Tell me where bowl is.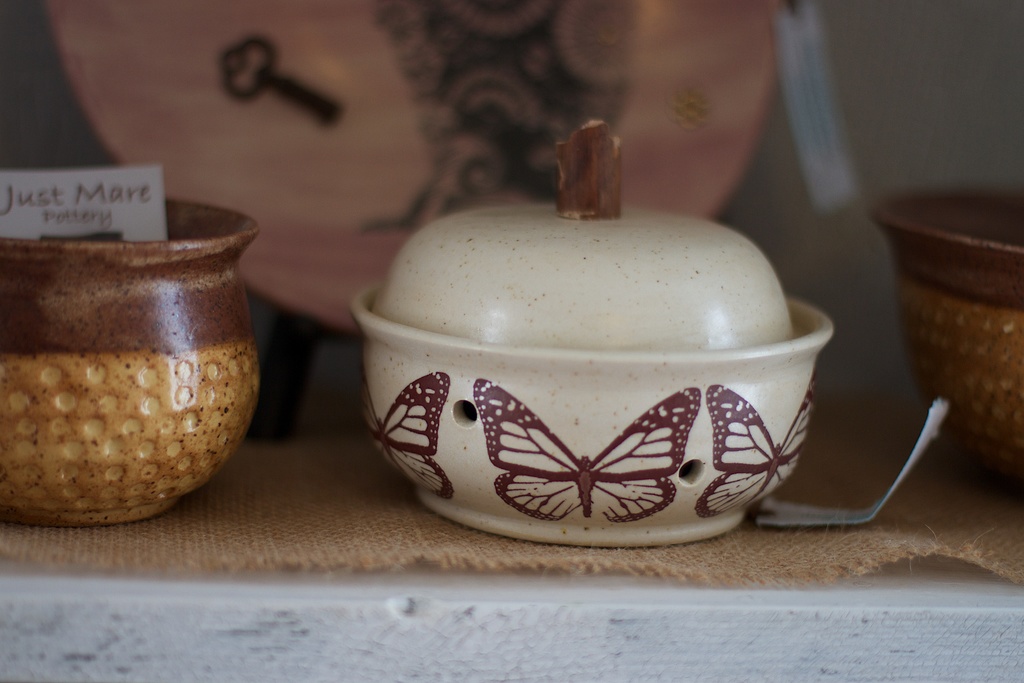
bowl is at 0 198 262 530.
